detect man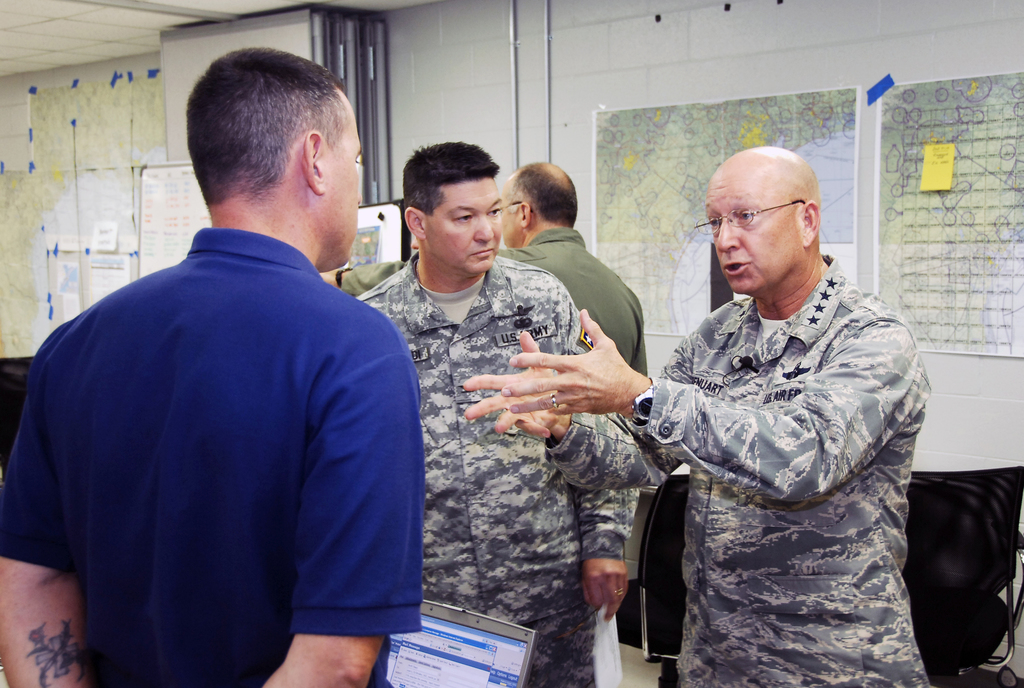
bbox=[355, 142, 637, 687]
